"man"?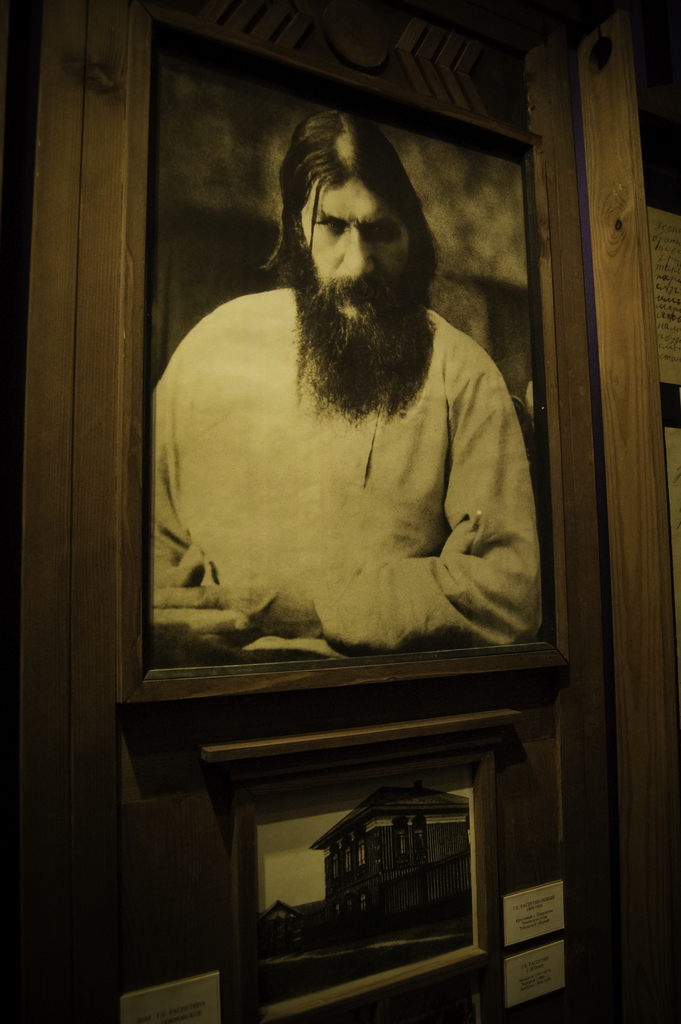
{"x1": 167, "y1": 152, "x2": 570, "y2": 738}
